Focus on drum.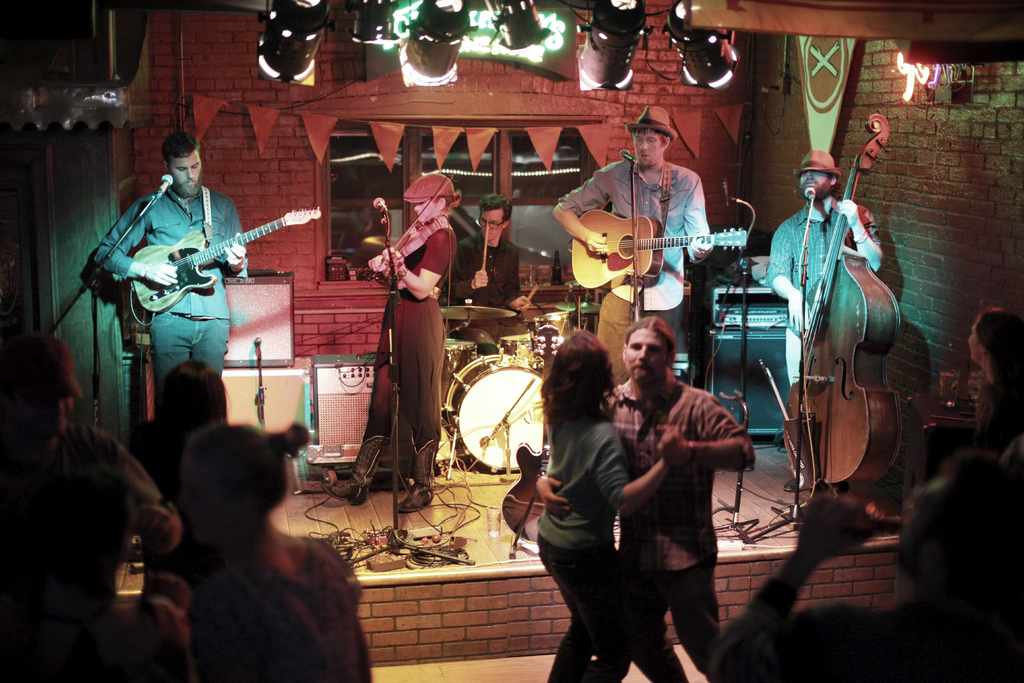
Focused at bbox(454, 345, 547, 475).
